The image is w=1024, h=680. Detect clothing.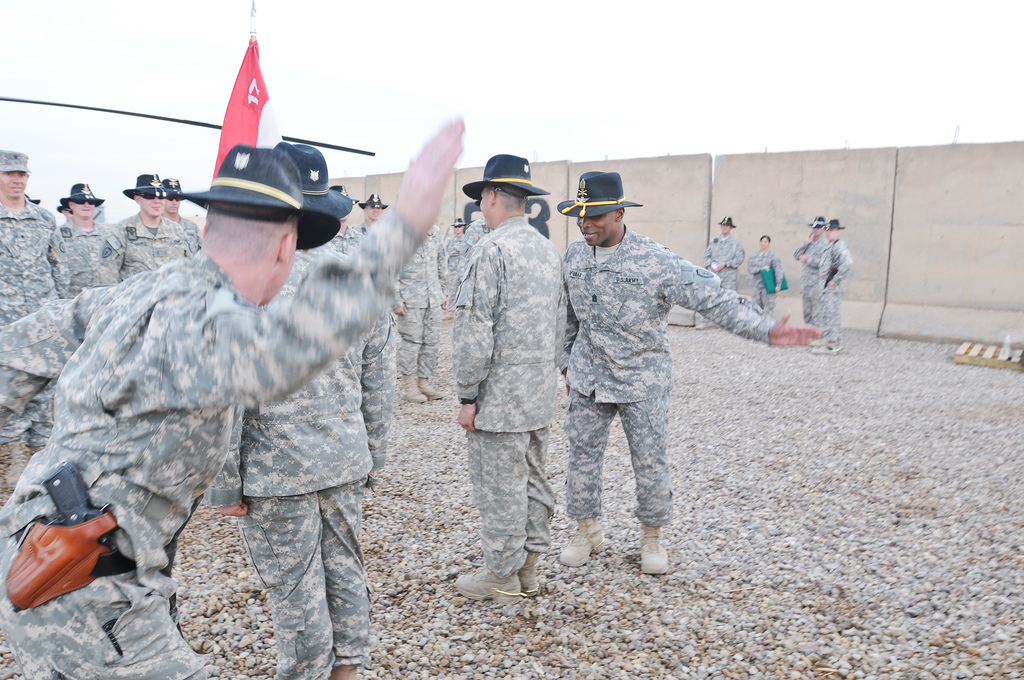
Detection: (703,232,745,302).
